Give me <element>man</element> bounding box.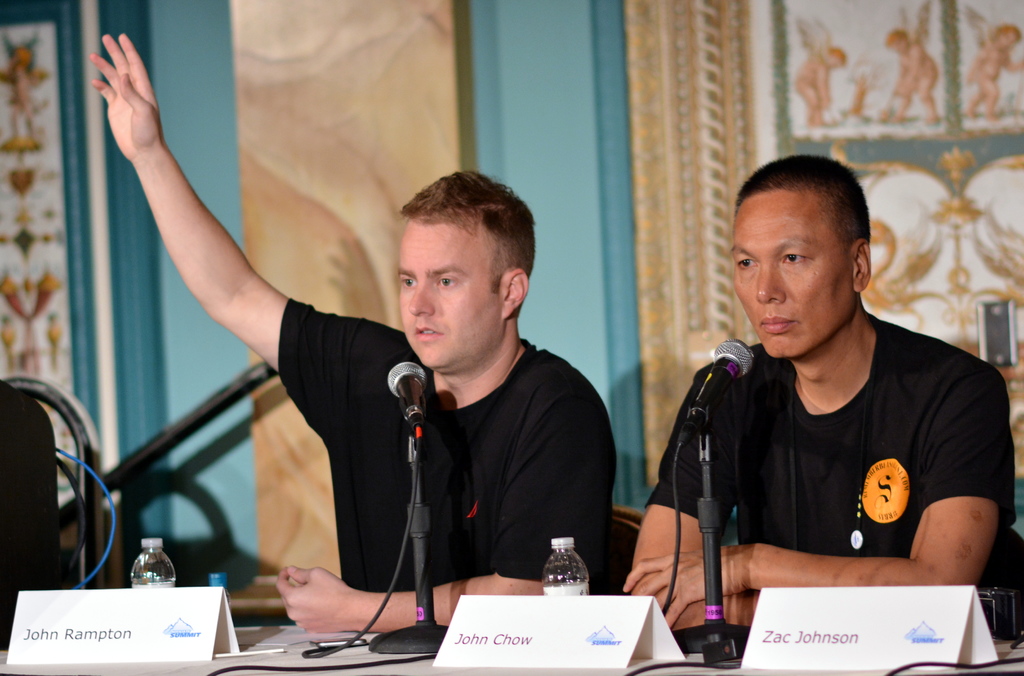
[90,36,633,638].
